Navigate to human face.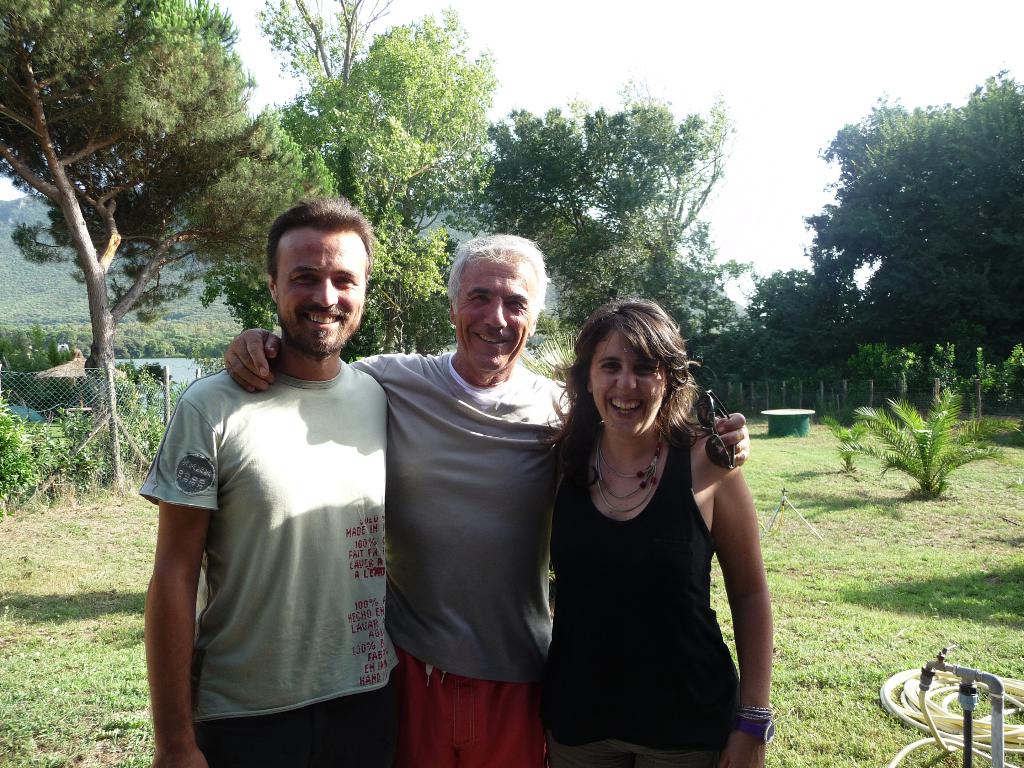
Navigation target: 272, 228, 365, 352.
